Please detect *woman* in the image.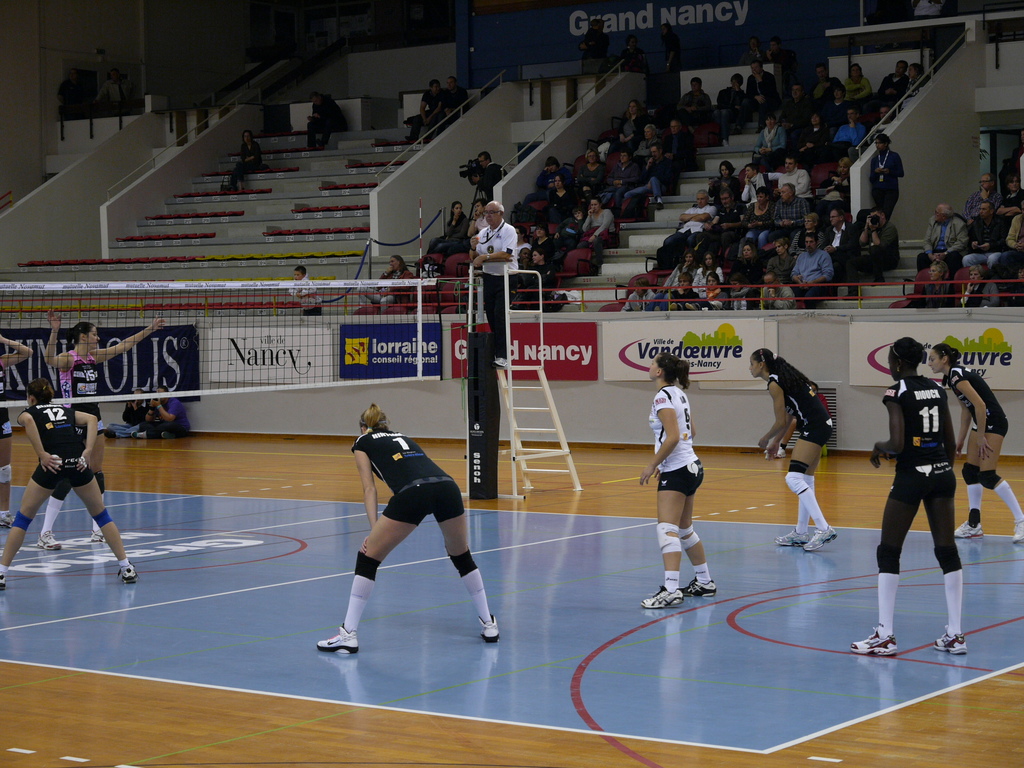
37,308,178,556.
